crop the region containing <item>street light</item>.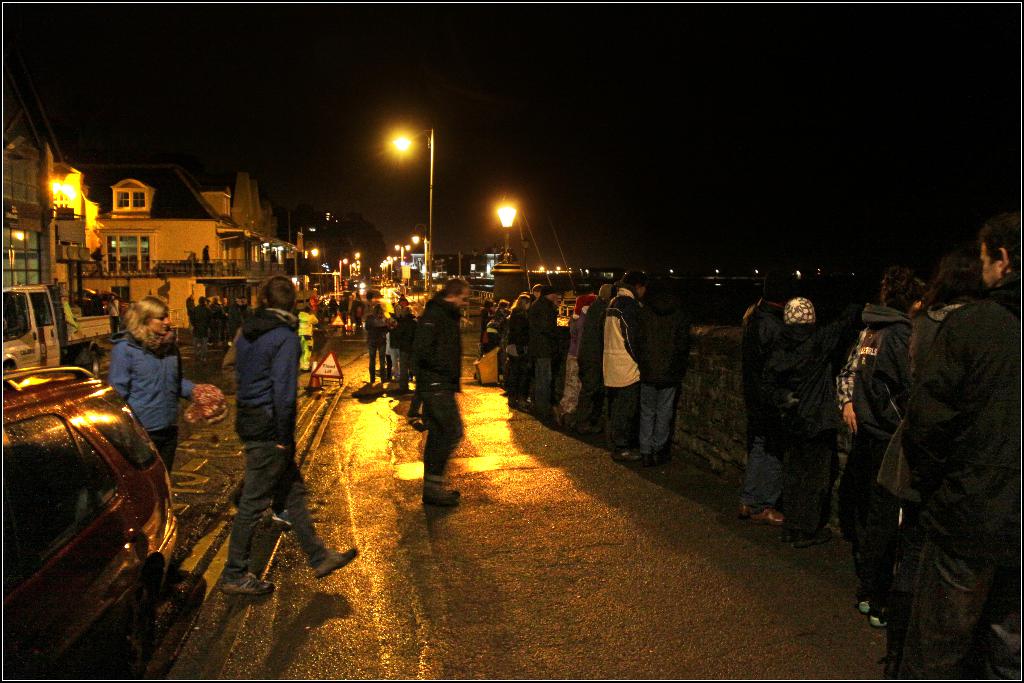
Crop region: (x1=390, y1=242, x2=410, y2=284).
